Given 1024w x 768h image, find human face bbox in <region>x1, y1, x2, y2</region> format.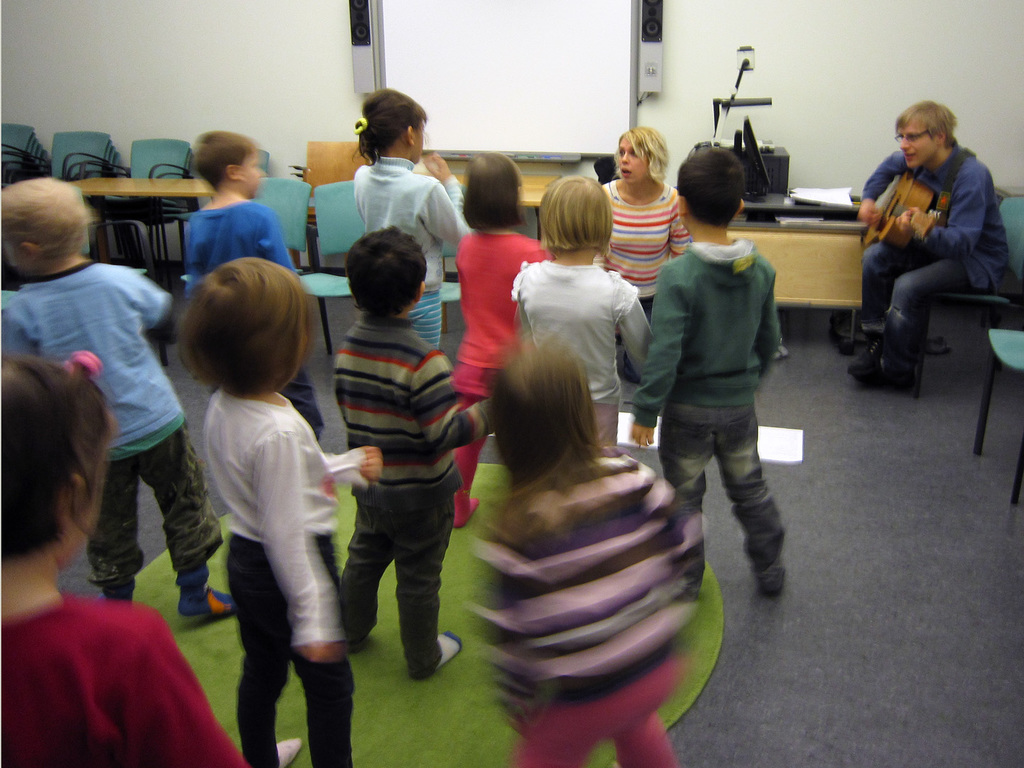
<region>233, 152, 258, 202</region>.
